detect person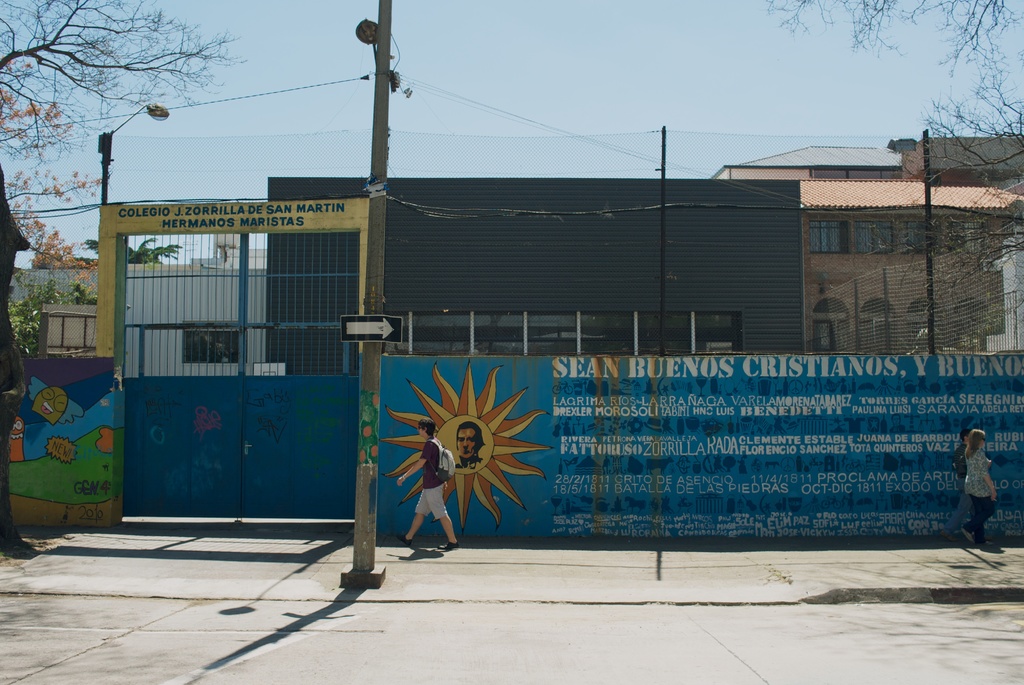
select_region(453, 412, 481, 467)
